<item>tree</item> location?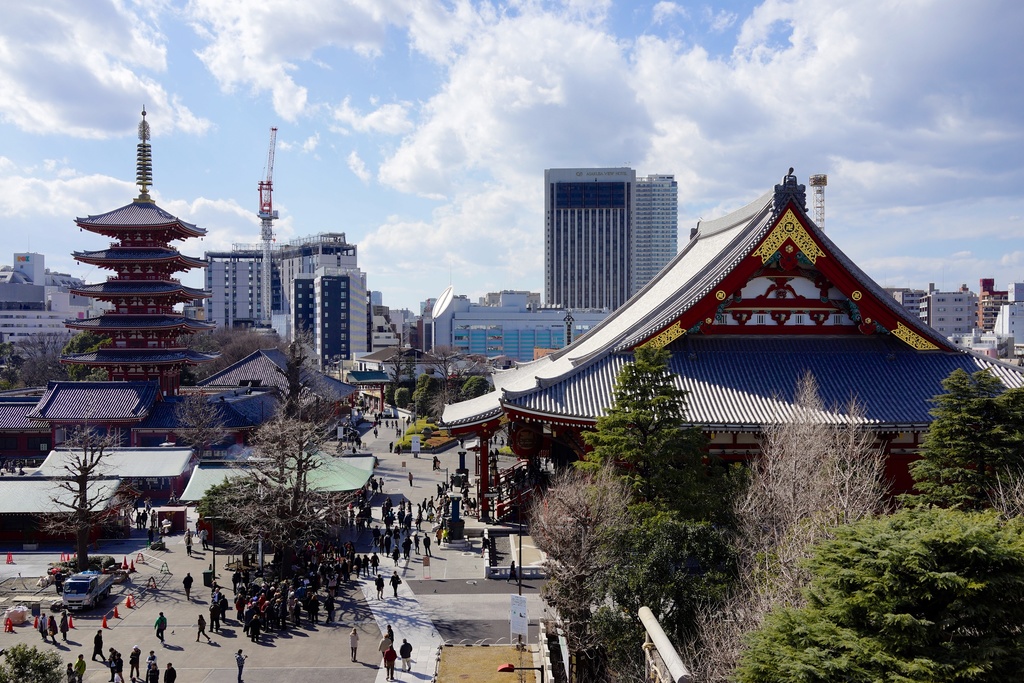
(206,333,291,373)
